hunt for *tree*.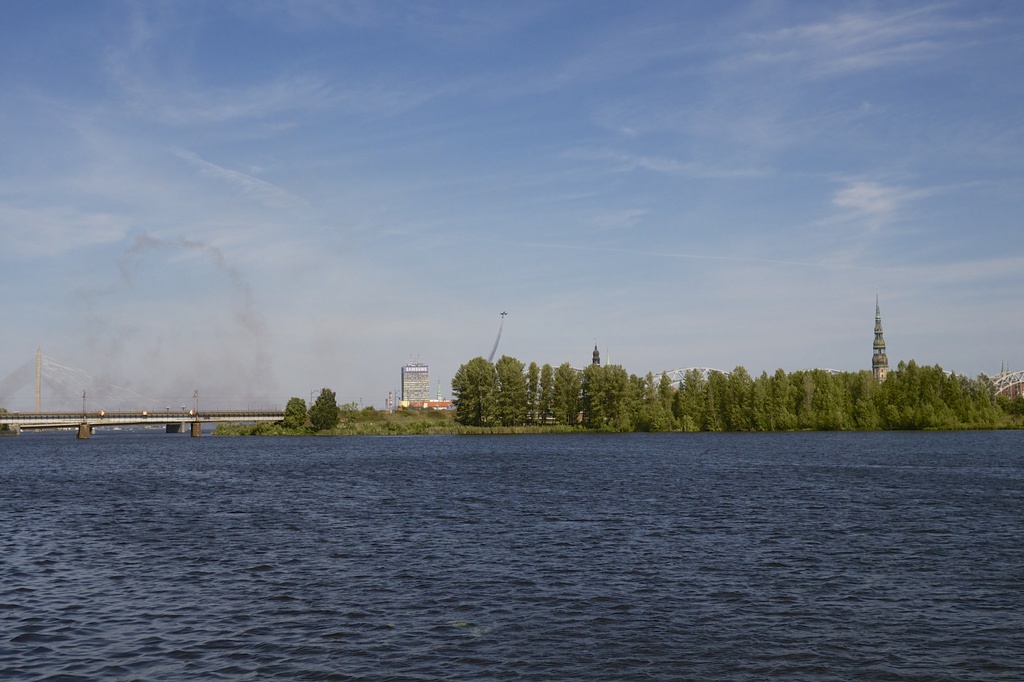
Hunted down at (278, 393, 309, 430).
